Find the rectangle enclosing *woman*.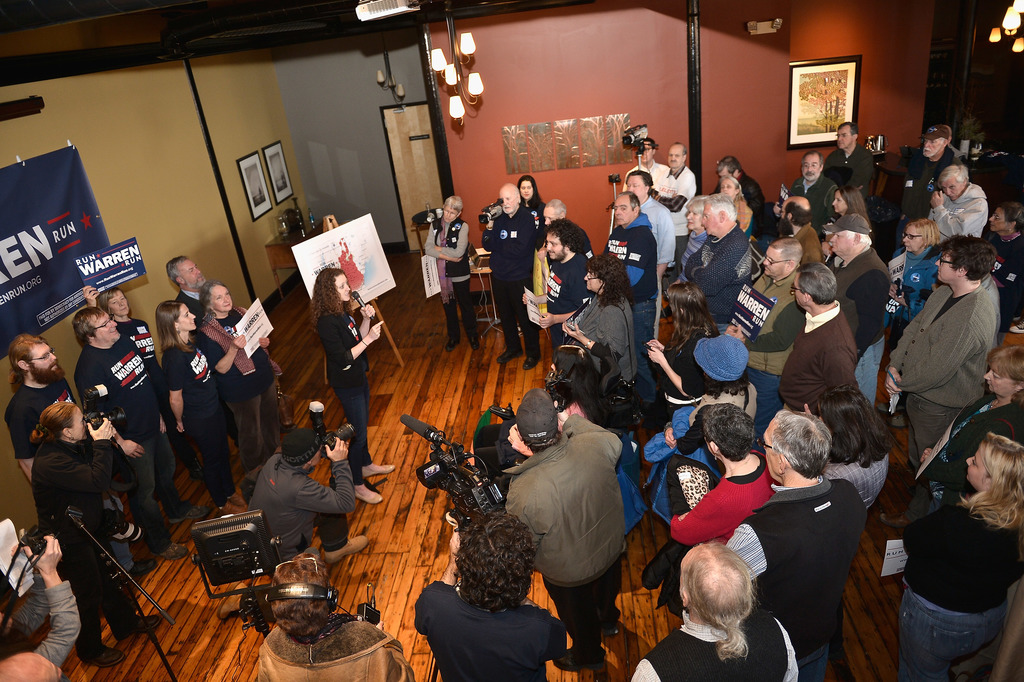
region(719, 174, 749, 235).
